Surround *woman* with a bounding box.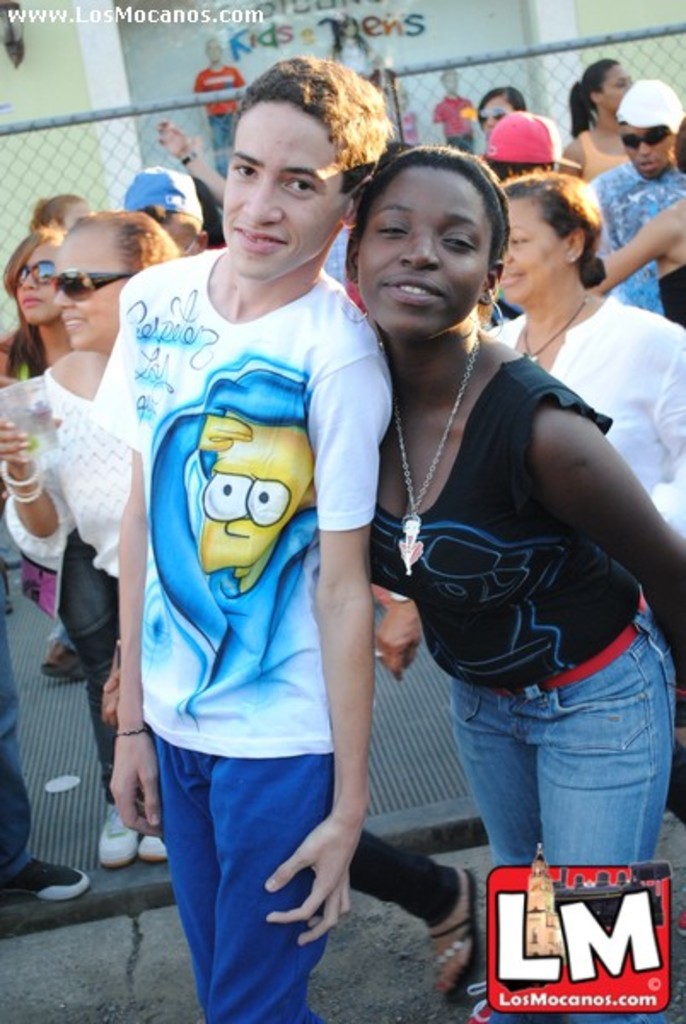
region(0, 203, 483, 1005).
